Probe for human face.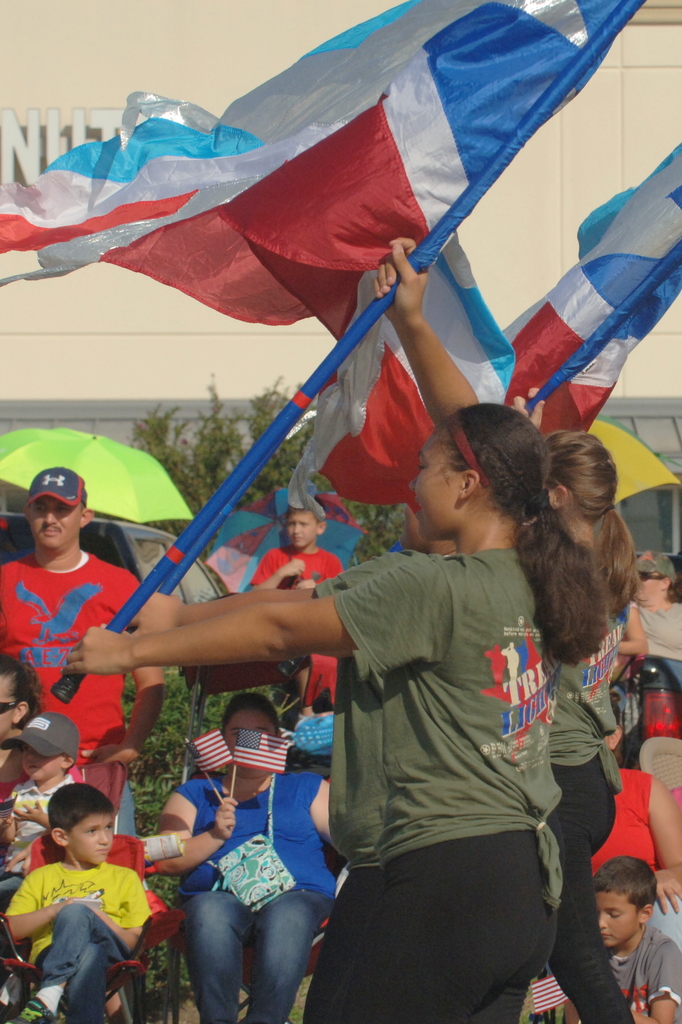
Probe result: BBox(226, 711, 277, 752).
